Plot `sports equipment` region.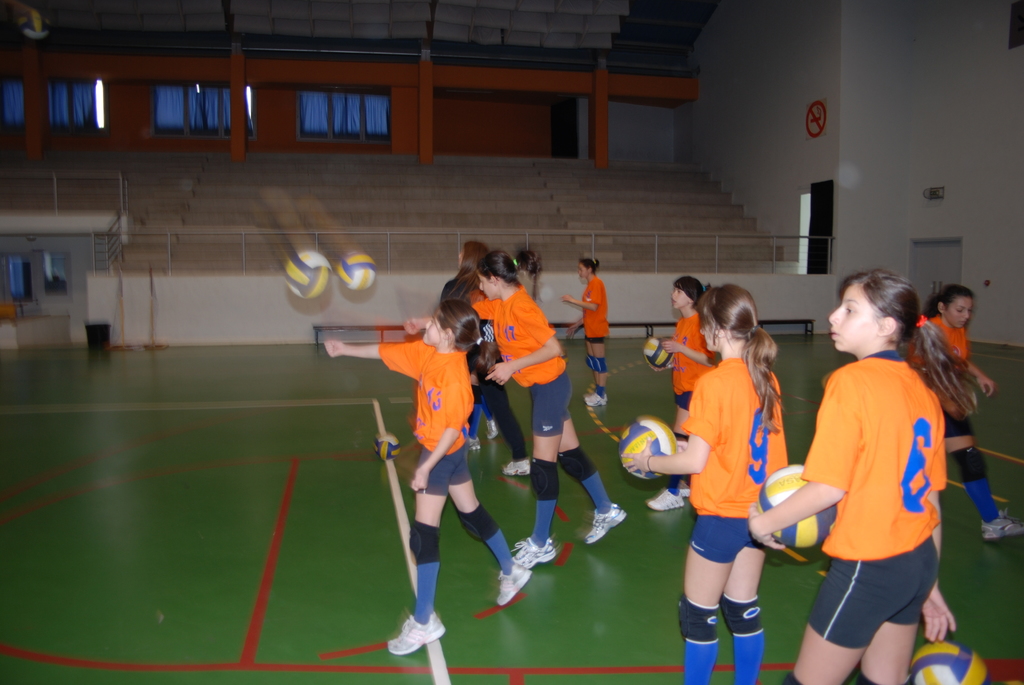
Plotted at 980 508 1023 539.
